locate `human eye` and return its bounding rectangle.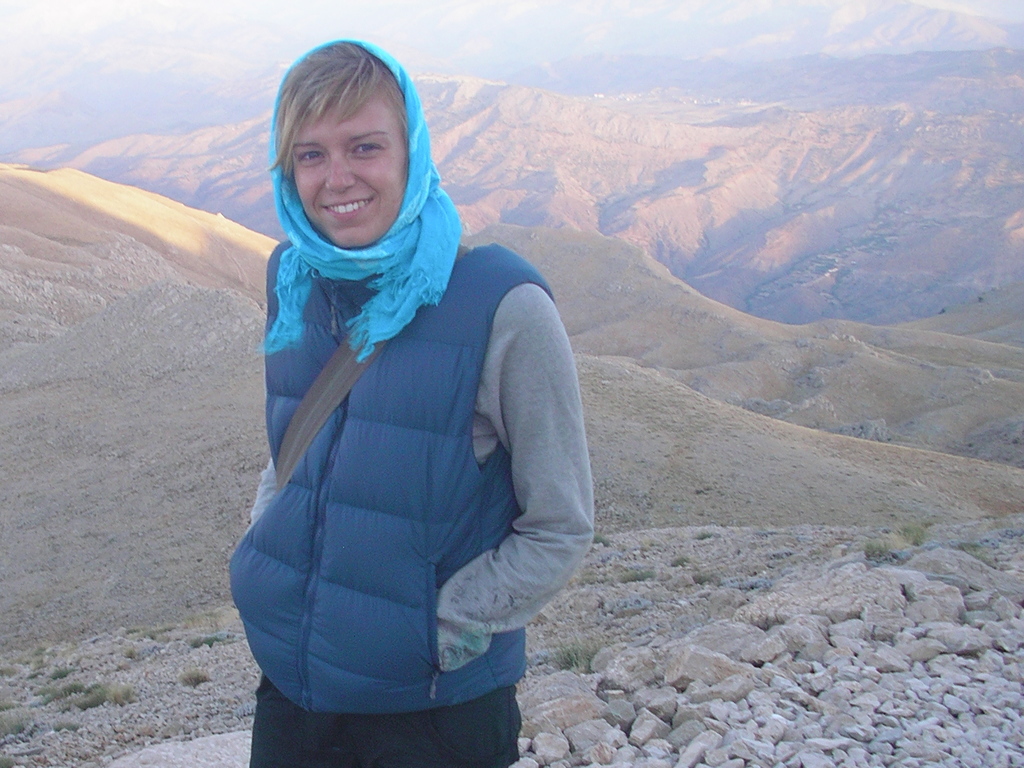
locate(296, 145, 329, 166).
